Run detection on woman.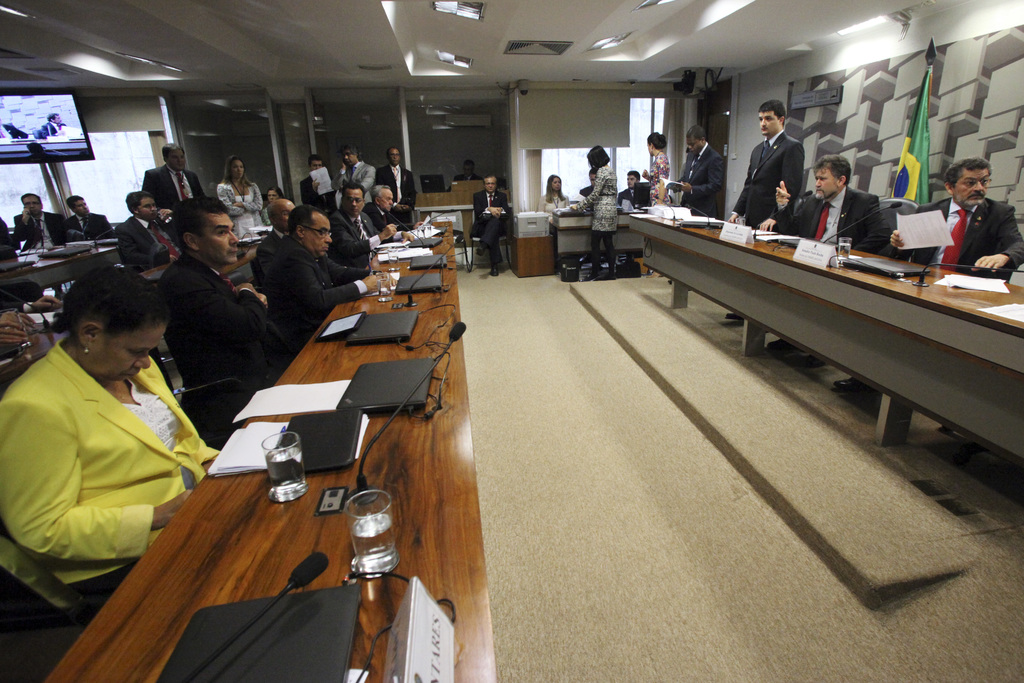
Result: 537,174,566,215.
